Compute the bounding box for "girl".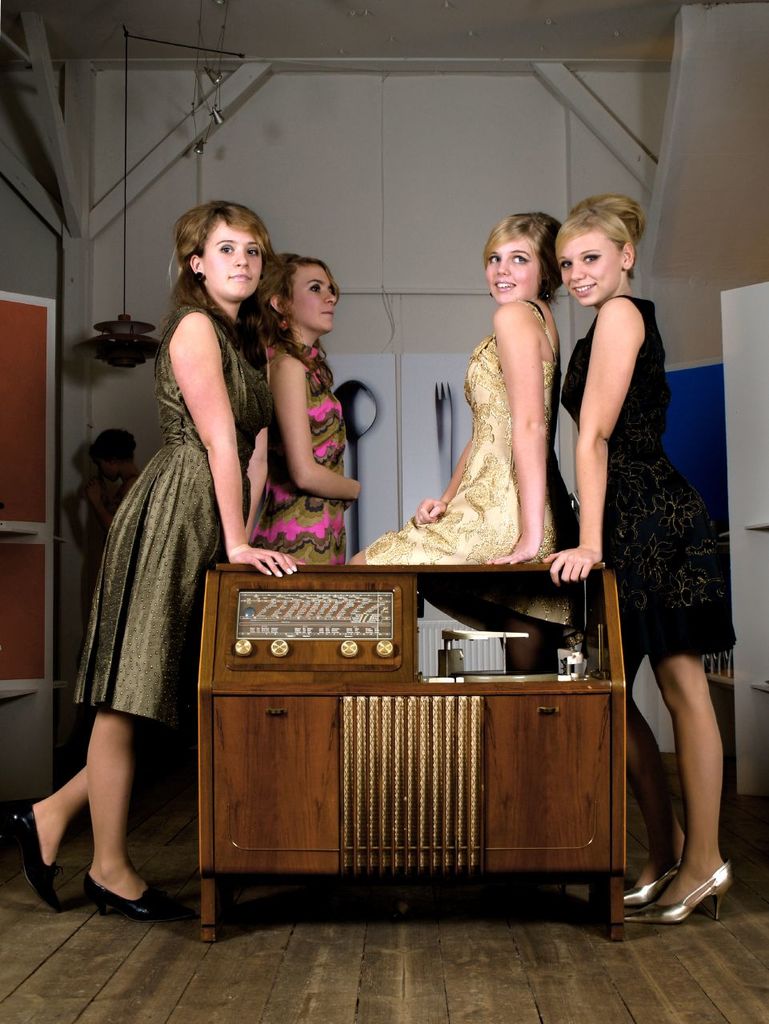
detection(16, 191, 315, 928).
